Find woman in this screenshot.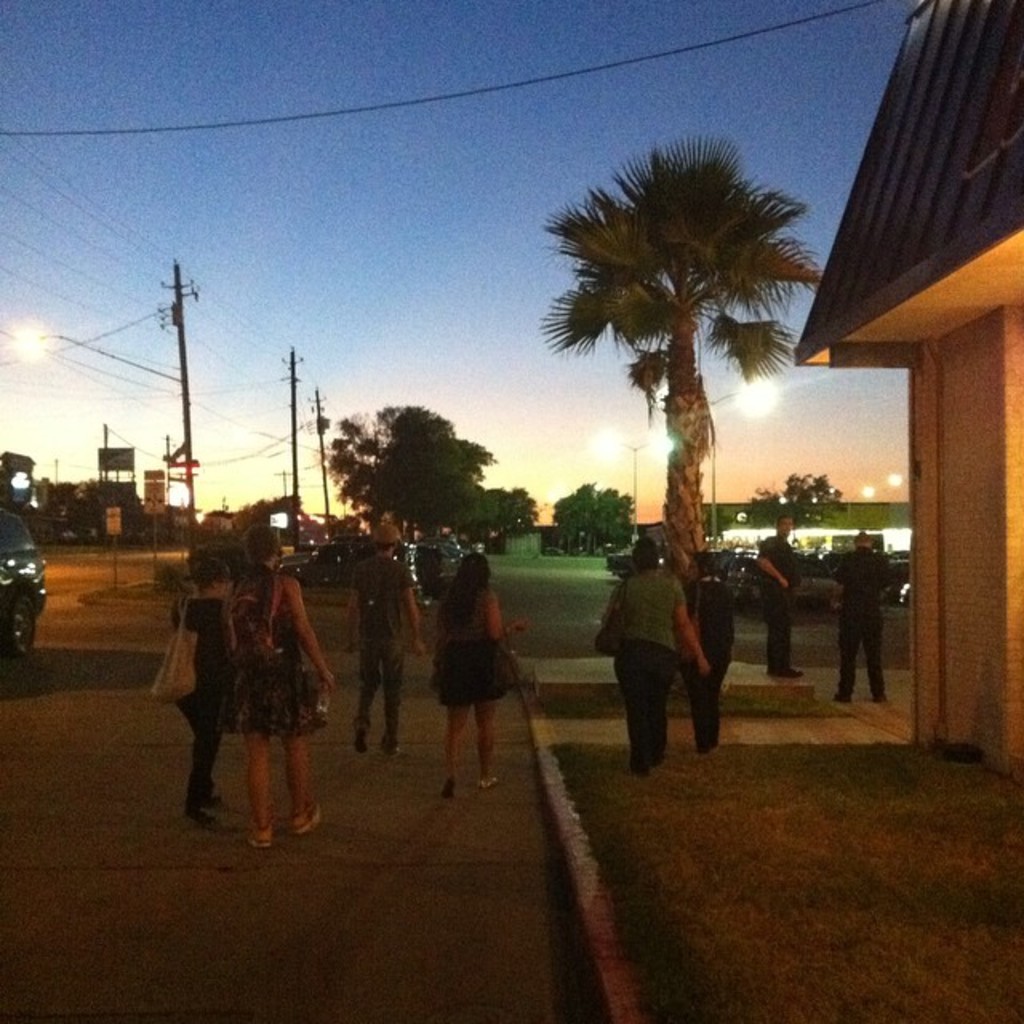
The bounding box for woman is 672 546 733 762.
